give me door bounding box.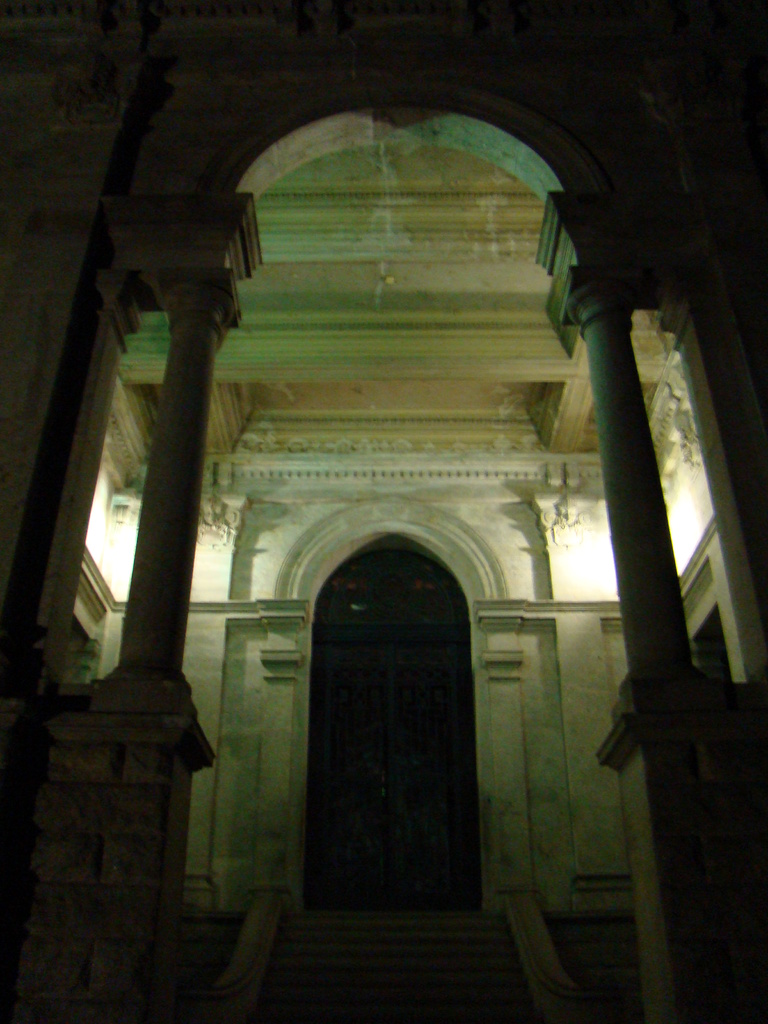
<region>314, 536, 396, 908</region>.
